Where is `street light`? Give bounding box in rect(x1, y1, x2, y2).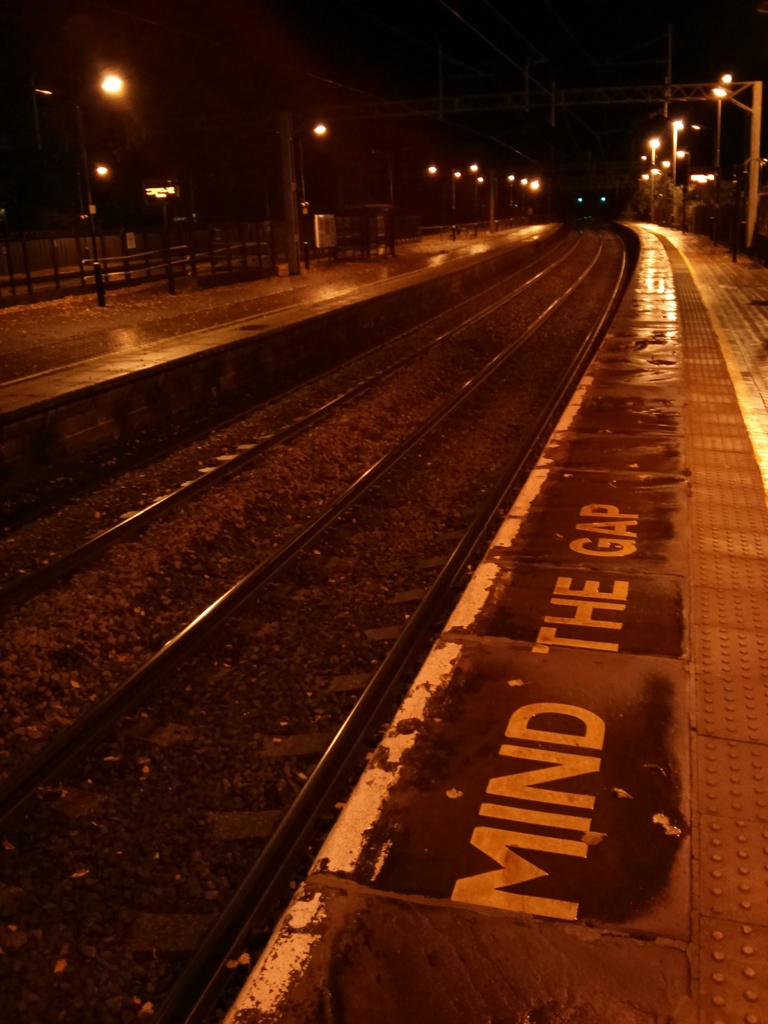
rect(506, 173, 548, 230).
